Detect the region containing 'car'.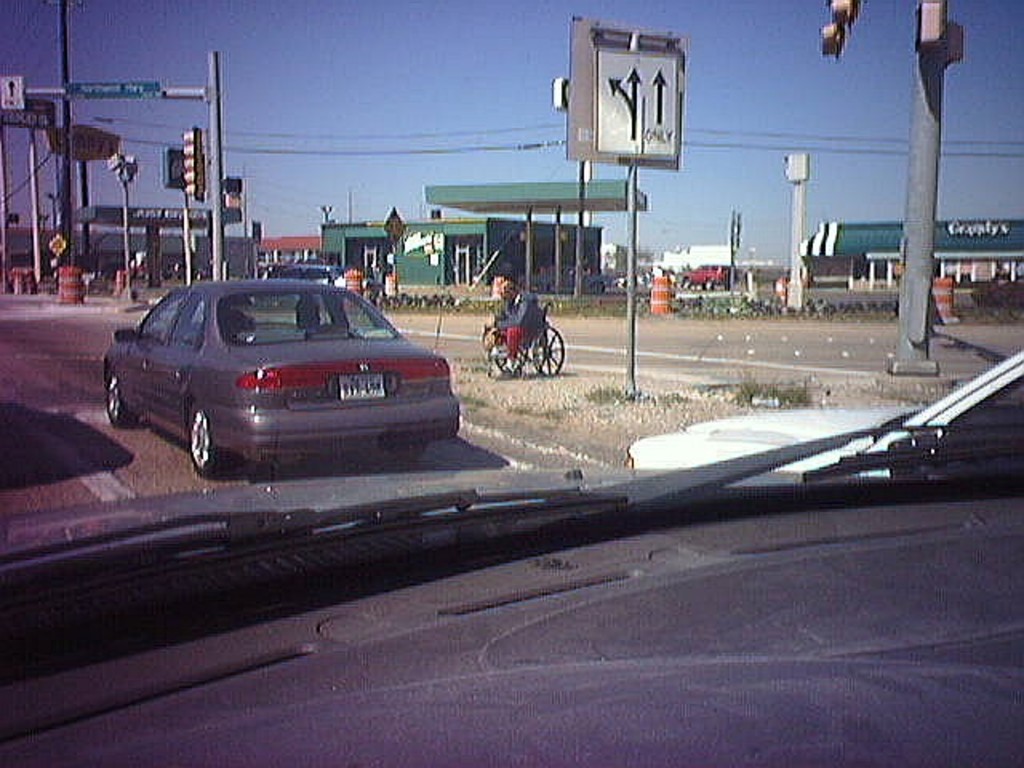
select_region(675, 261, 731, 285).
